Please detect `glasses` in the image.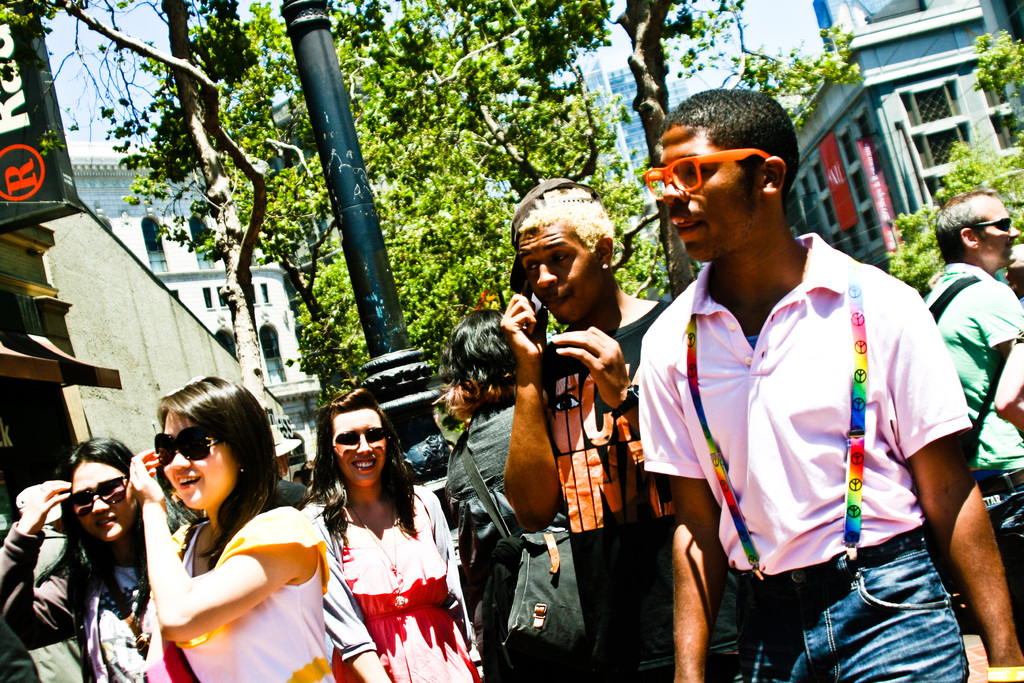
68,476,135,520.
